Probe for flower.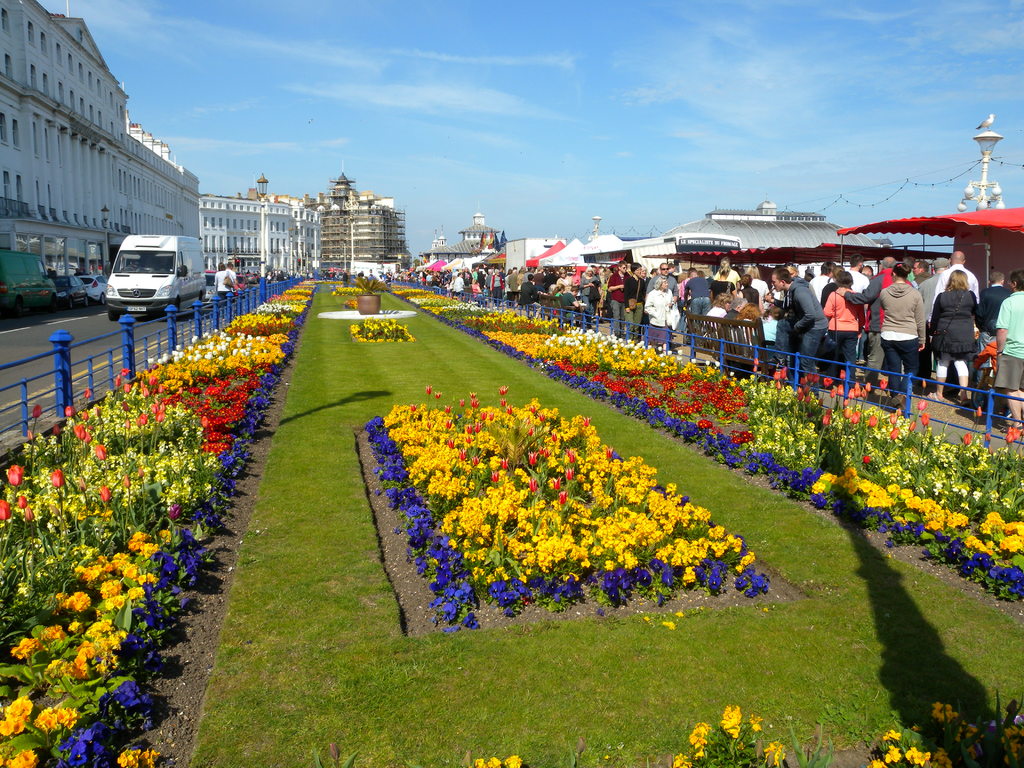
Probe result: [21,506,30,518].
